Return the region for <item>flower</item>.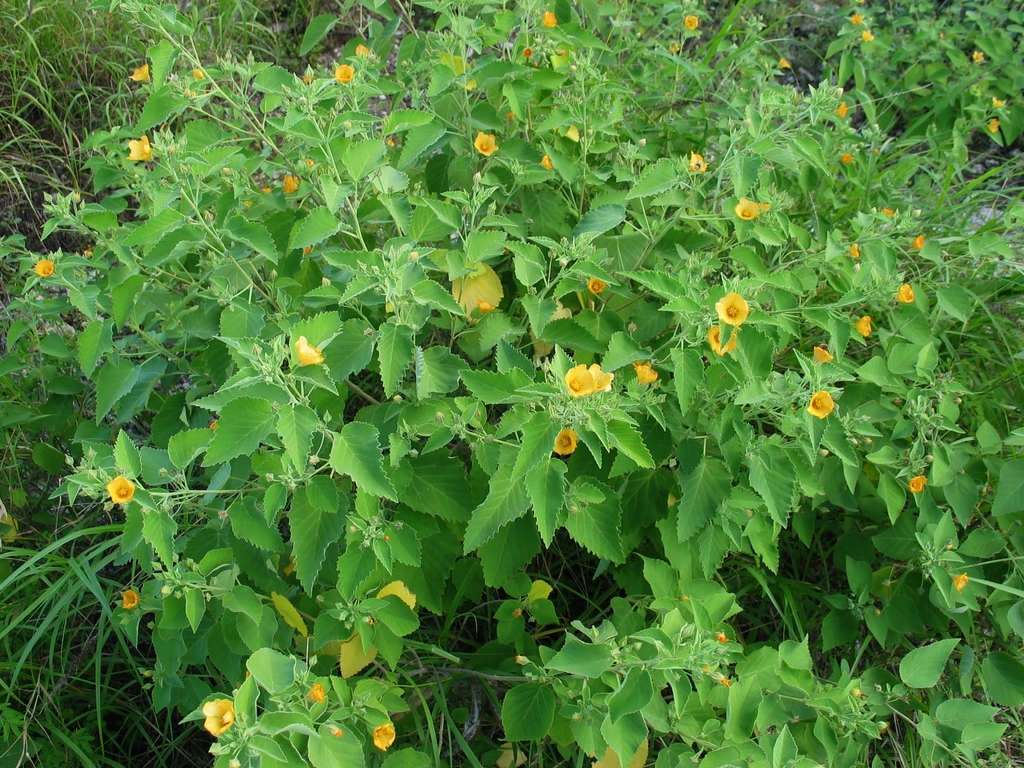
BBox(370, 720, 391, 749).
